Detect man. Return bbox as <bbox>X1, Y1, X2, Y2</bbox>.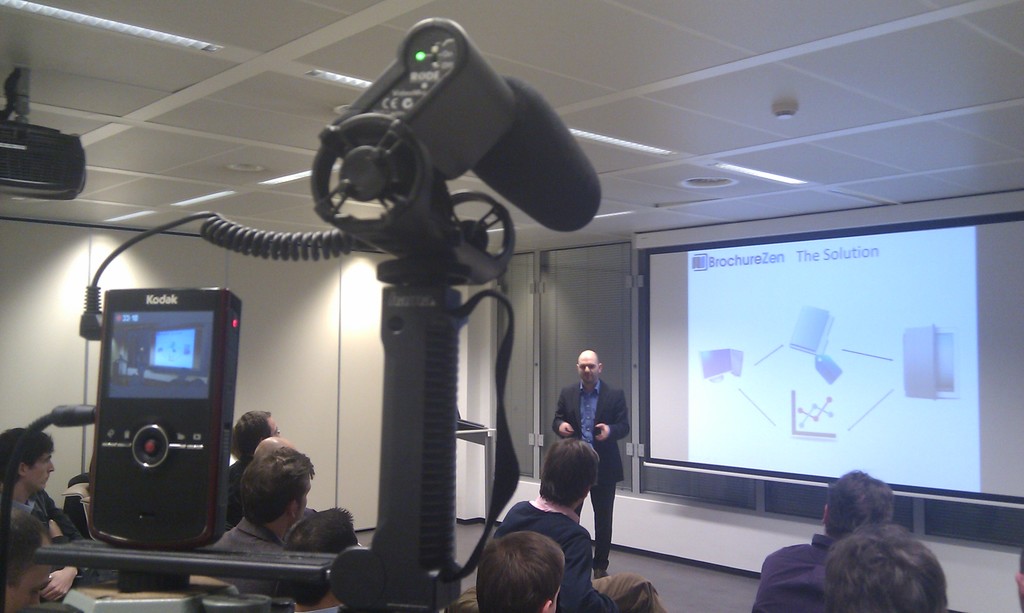
<bbox>479, 426, 626, 612</bbox>.
